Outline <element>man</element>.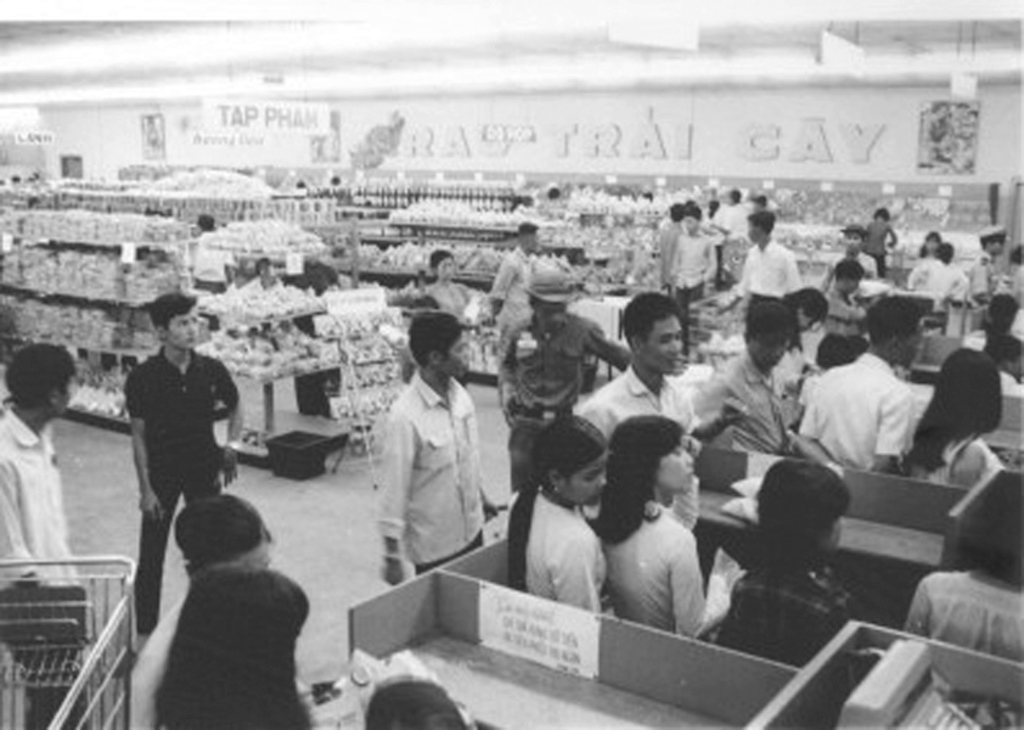
Outline: box=[670, 209, 719, 301].
